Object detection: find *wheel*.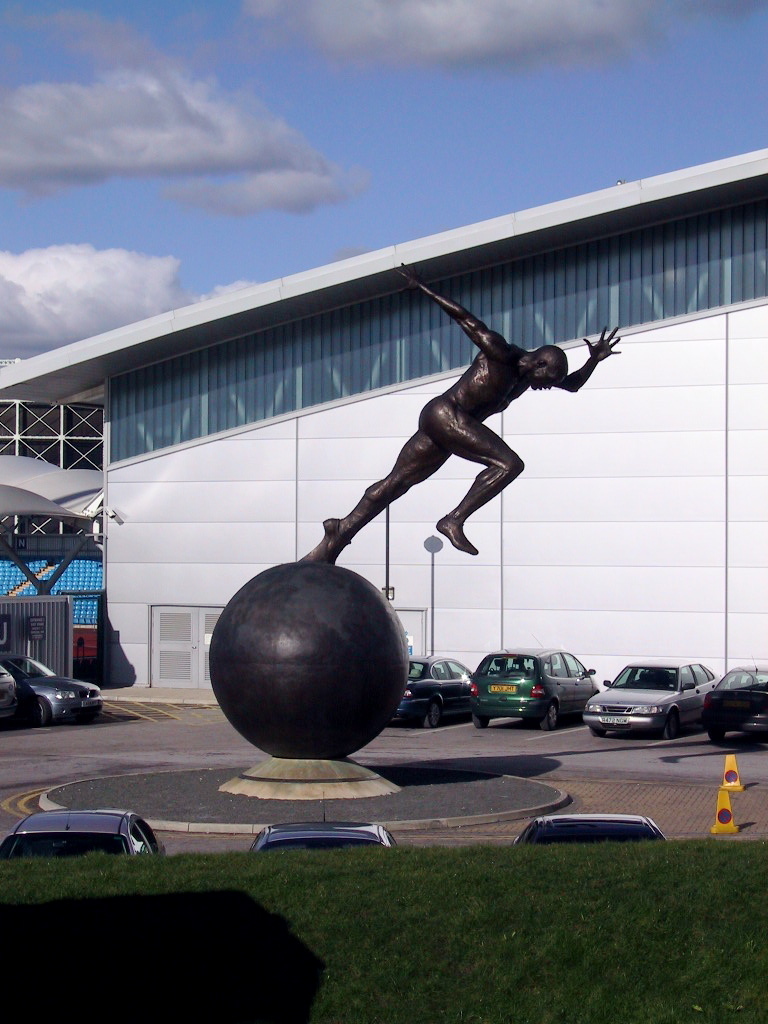
locate(427, 696, 439, 730).
